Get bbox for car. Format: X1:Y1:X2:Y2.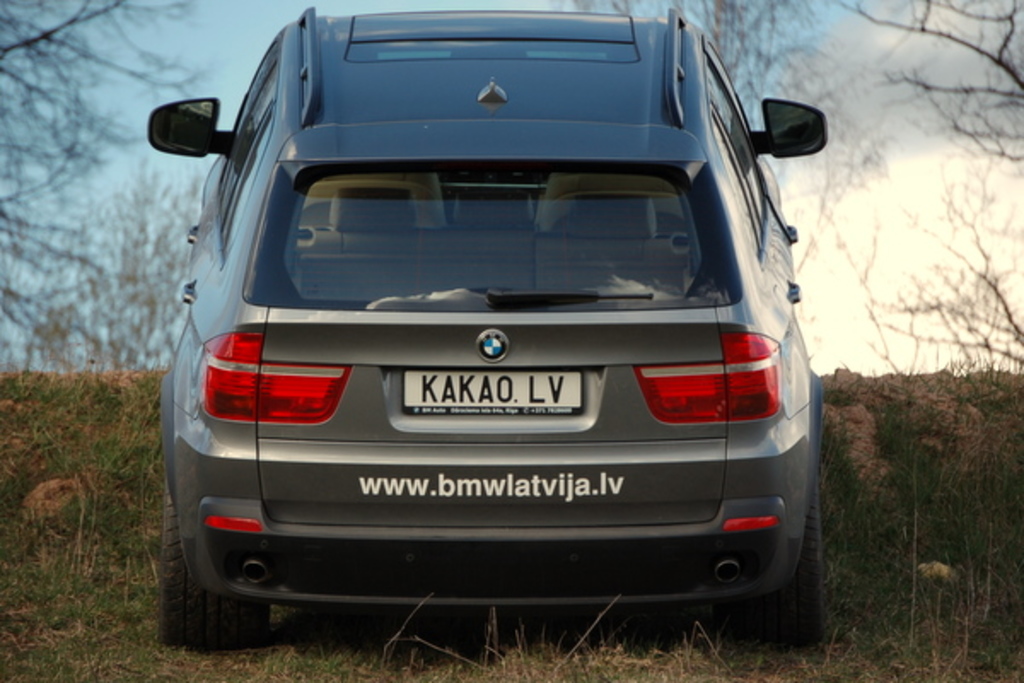
152:0:828:657.
